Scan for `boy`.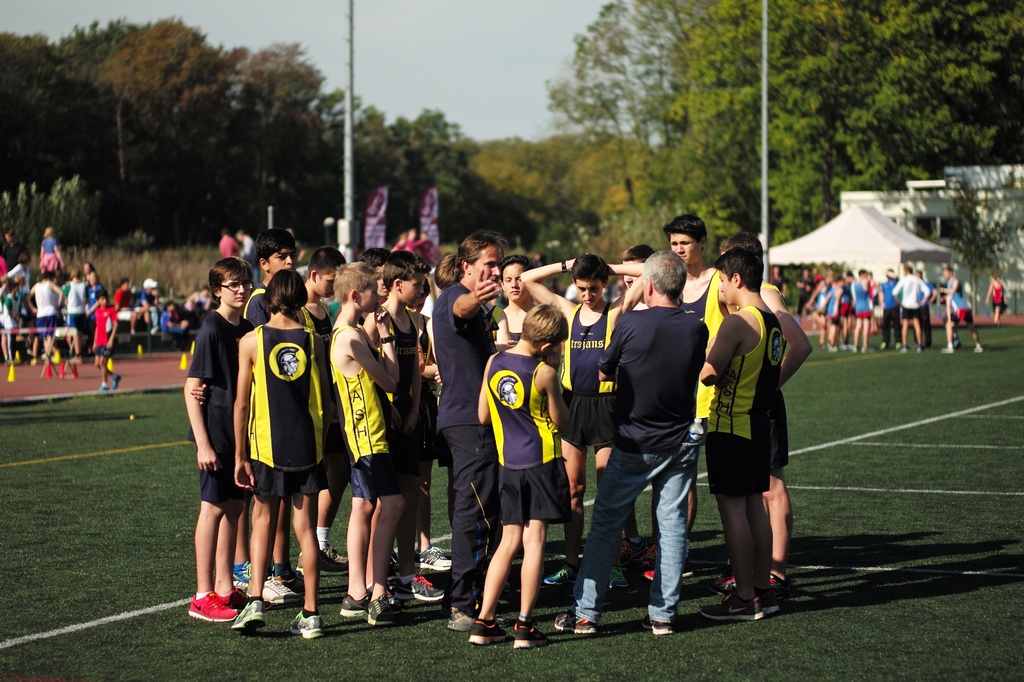
Scan result: select_region(465, 302, 572, 653).
